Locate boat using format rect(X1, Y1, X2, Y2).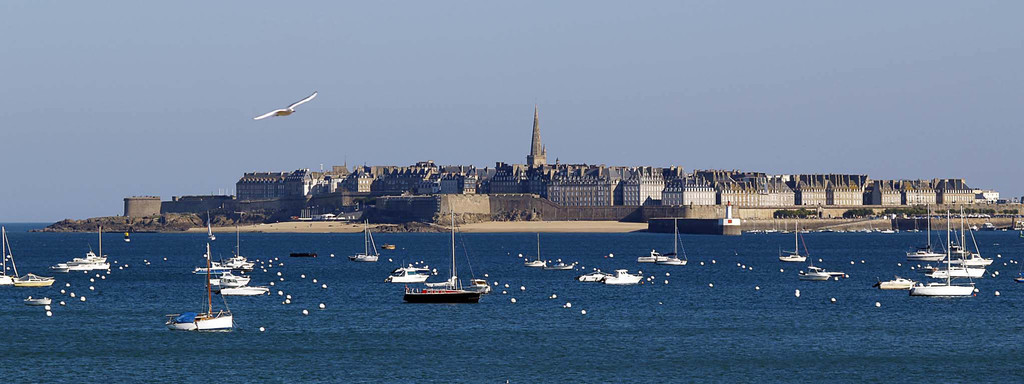
rect(602, 268, 646, 286).
